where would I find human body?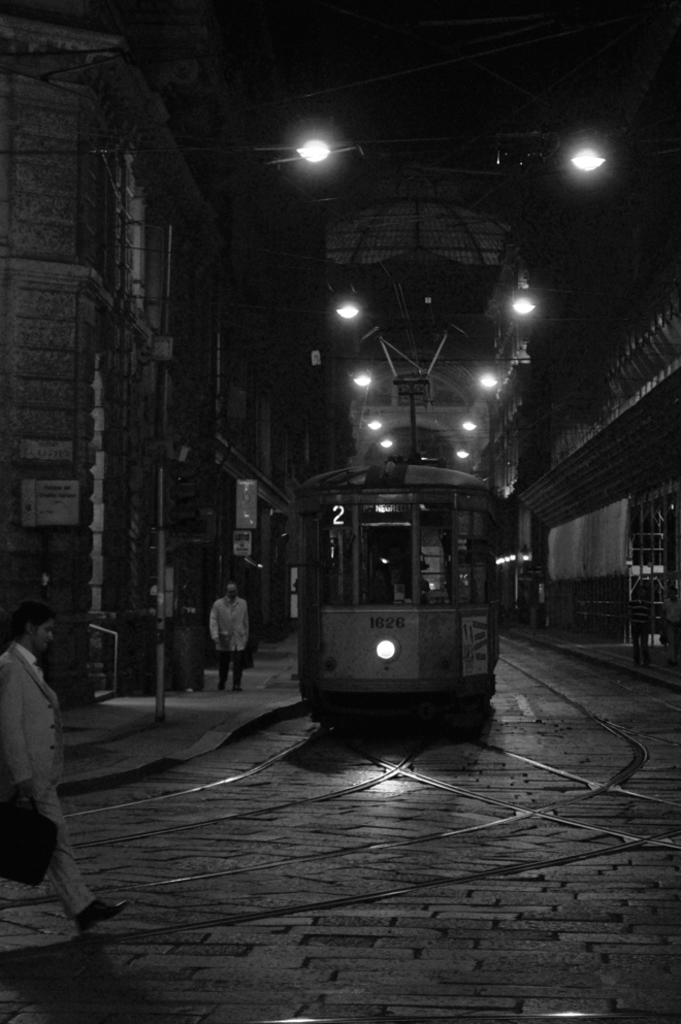
At box=[0, 610, 121, 916].
